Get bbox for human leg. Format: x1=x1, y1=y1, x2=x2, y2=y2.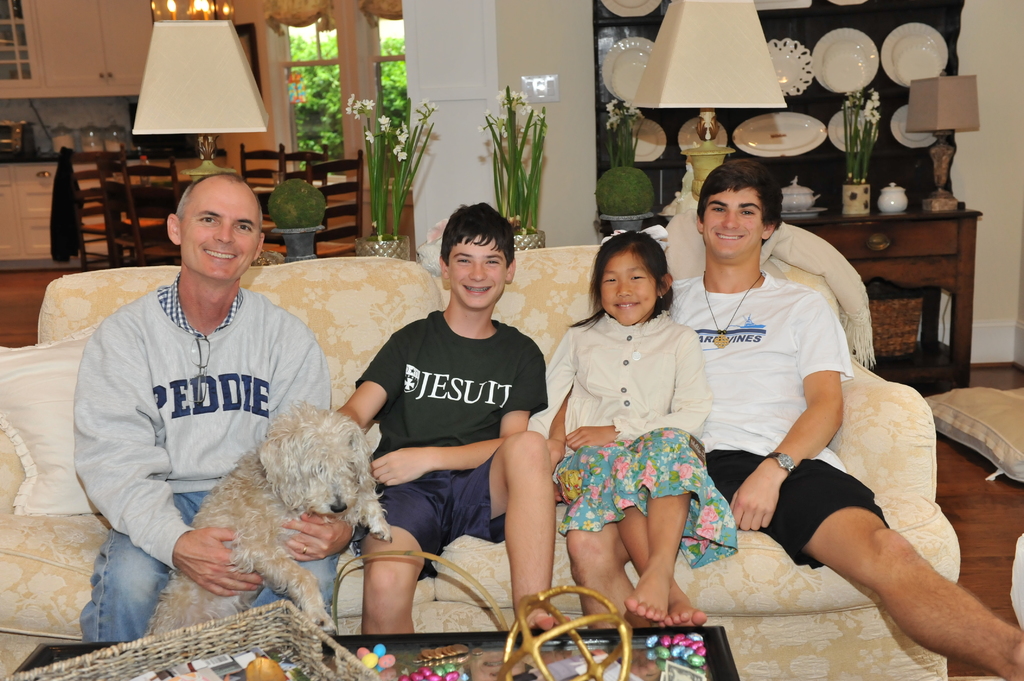
x1=447, y1=432, x2=556, y2=636.
